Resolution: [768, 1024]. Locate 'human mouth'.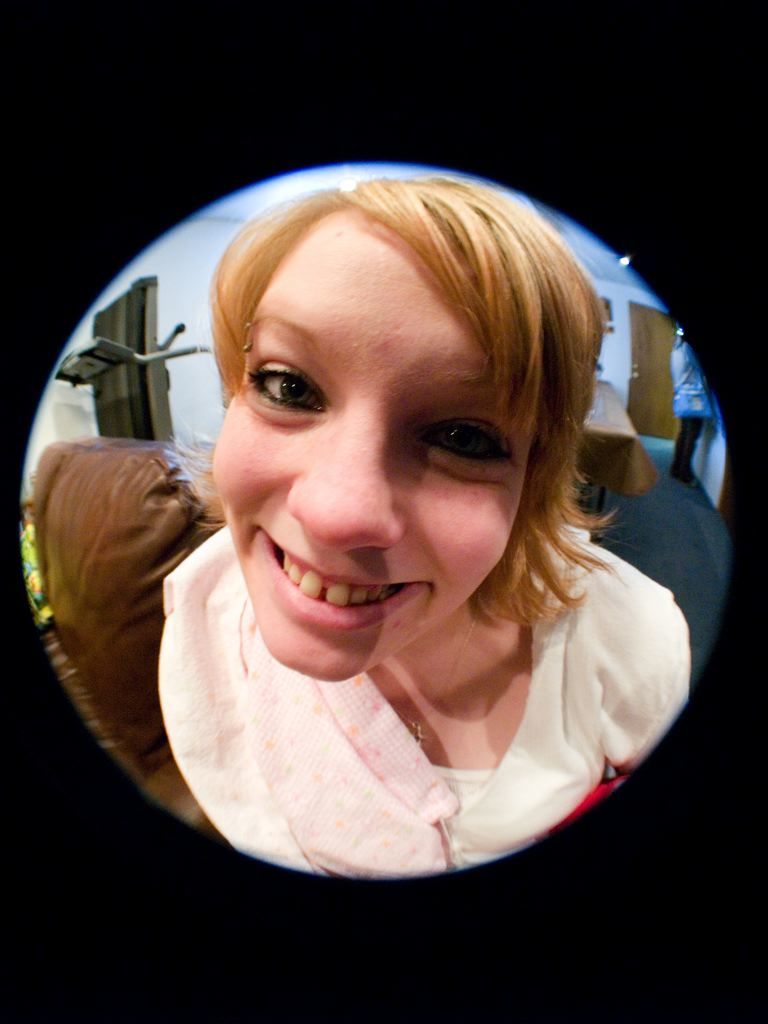
left=252, top=525, right=435, bottom=625.
